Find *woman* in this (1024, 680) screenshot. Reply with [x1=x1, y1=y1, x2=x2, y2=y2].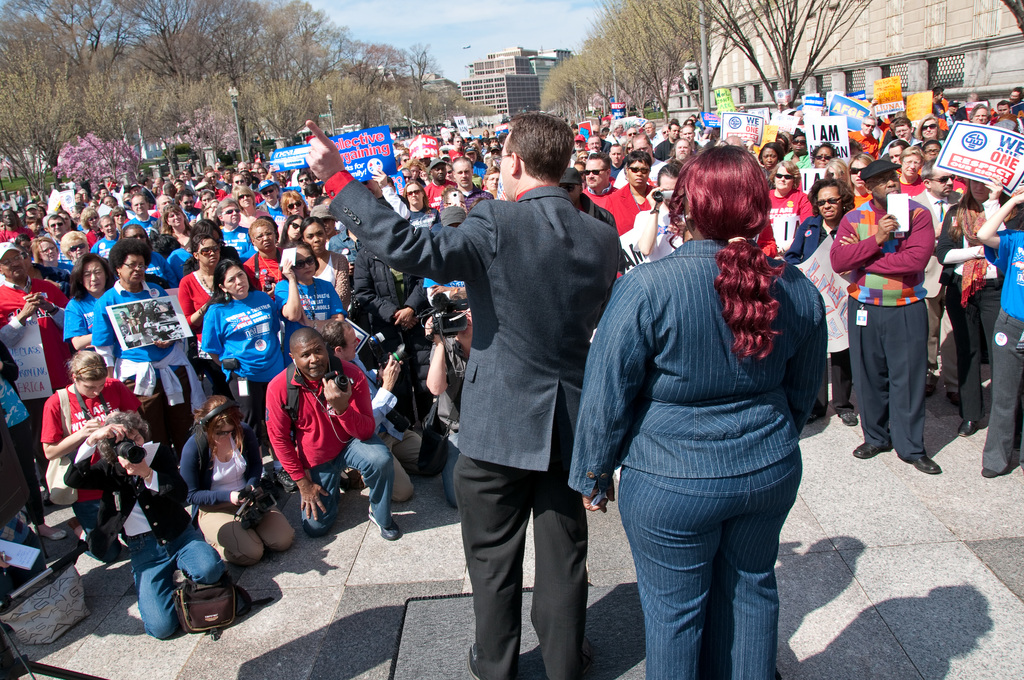
[x1=783, y1=179, x2=866, y2=426].
